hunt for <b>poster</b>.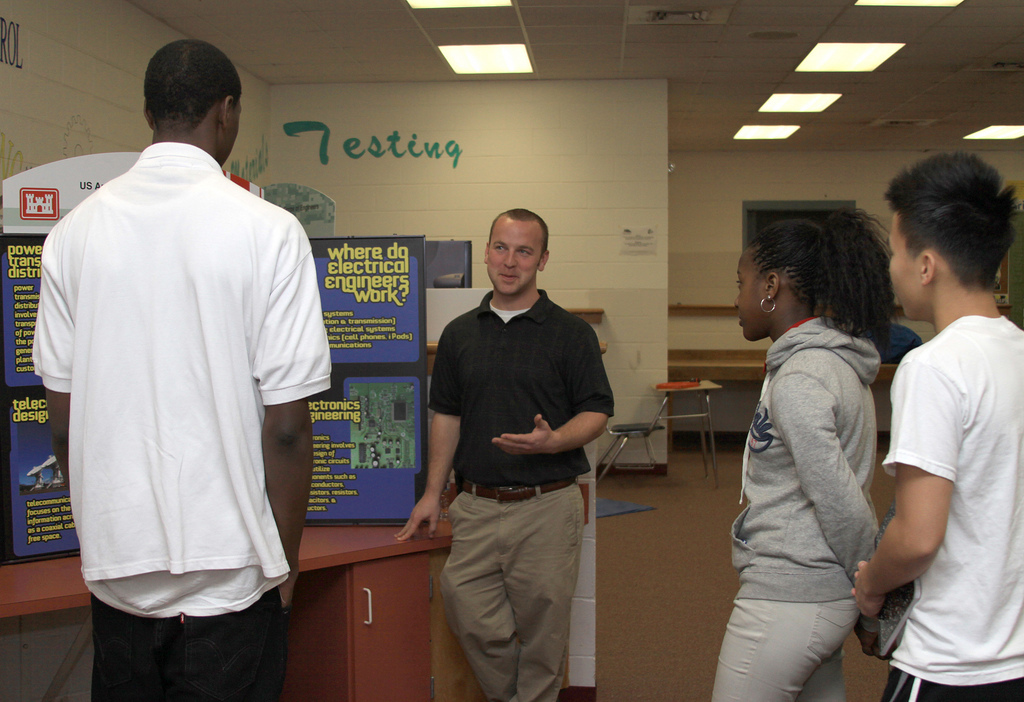
Hunted down at select_region(0, 237, 48, 382).
